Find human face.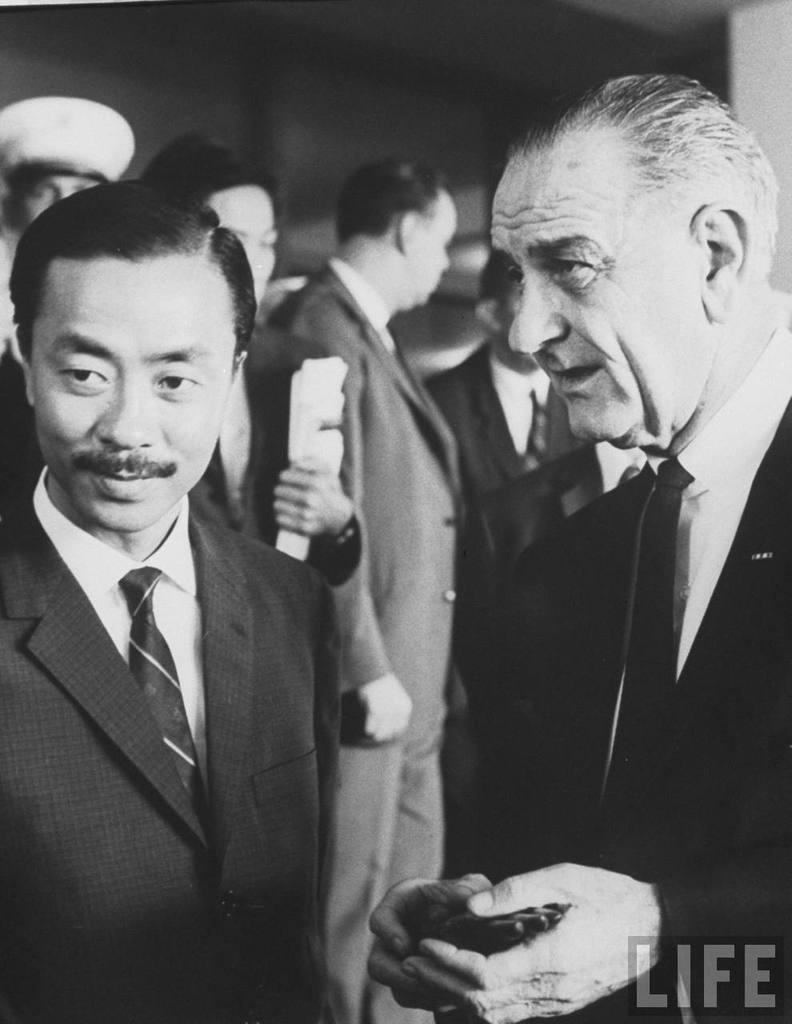
<region>505, 286, 533, 363</region>.
